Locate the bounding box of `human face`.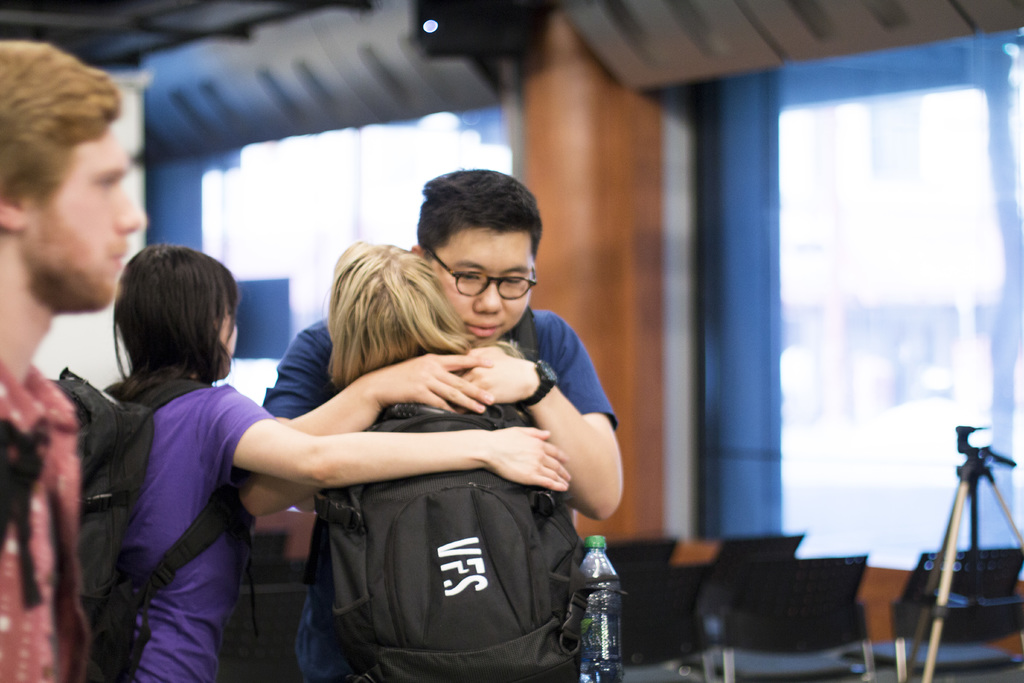
Bounding box: select_region(29, 126, 145, 308).
